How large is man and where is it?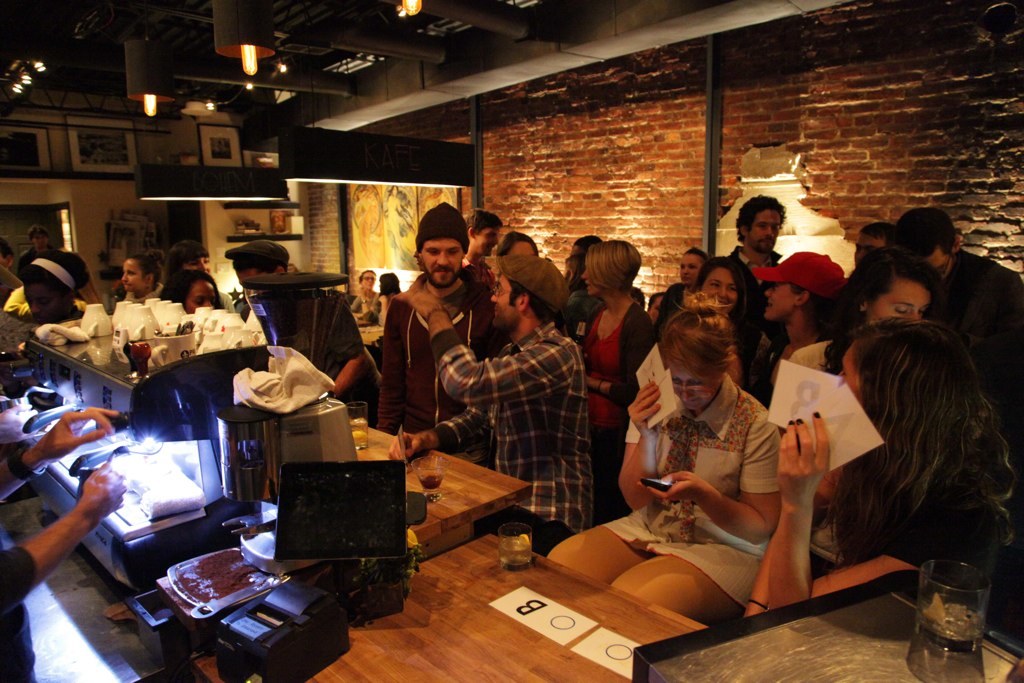
Bounding box: (711, 193, 795, 382).
